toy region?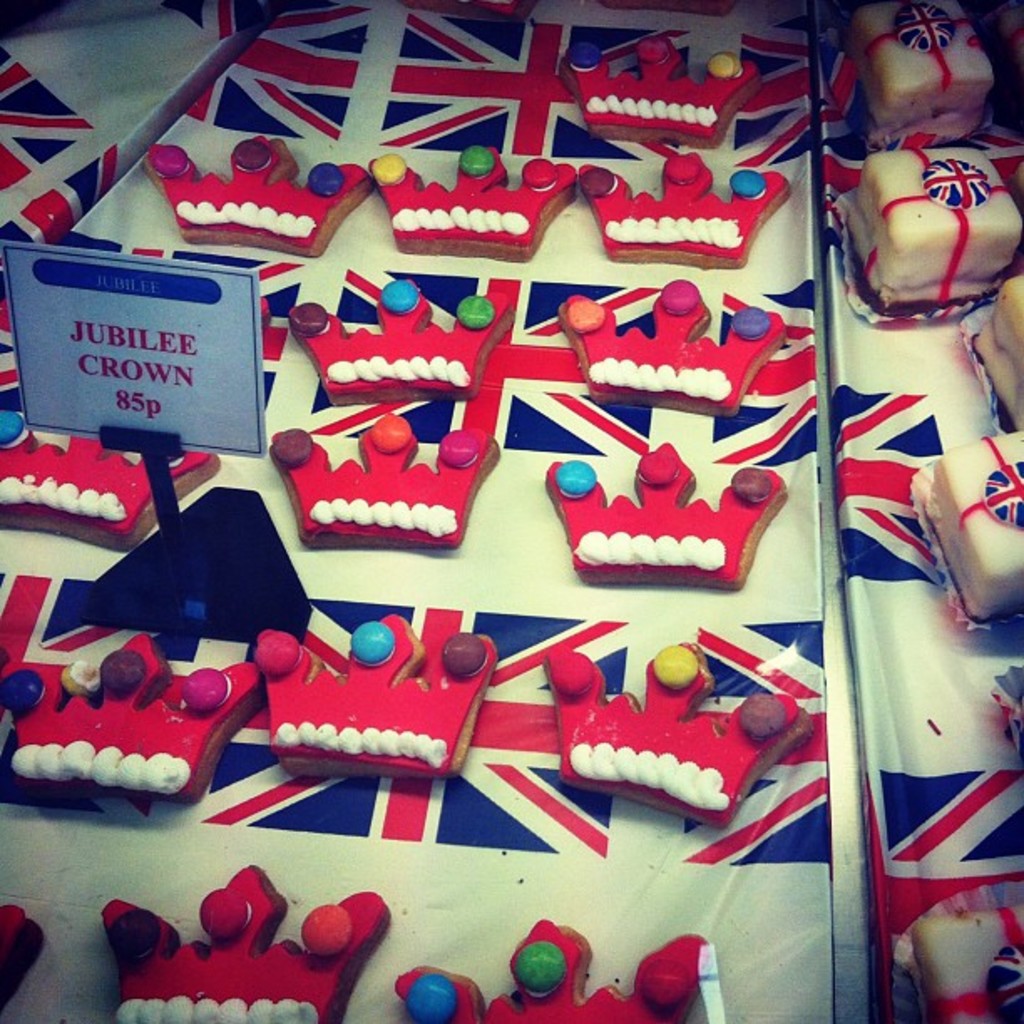
288/281/510/415
